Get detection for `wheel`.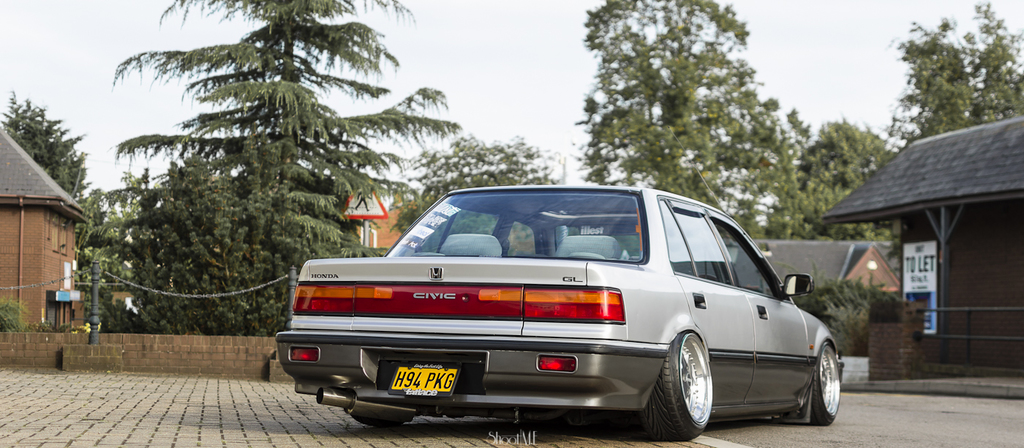
Detection: region(643, 331, 710, 443).
